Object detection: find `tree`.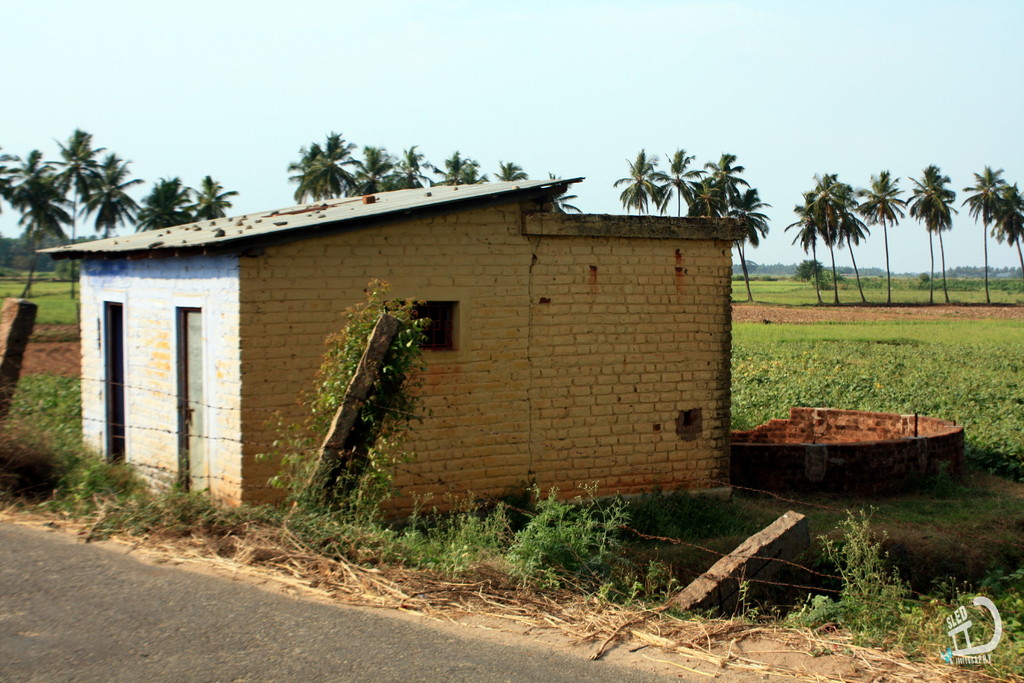
<box>847,172,902,304</box>.
